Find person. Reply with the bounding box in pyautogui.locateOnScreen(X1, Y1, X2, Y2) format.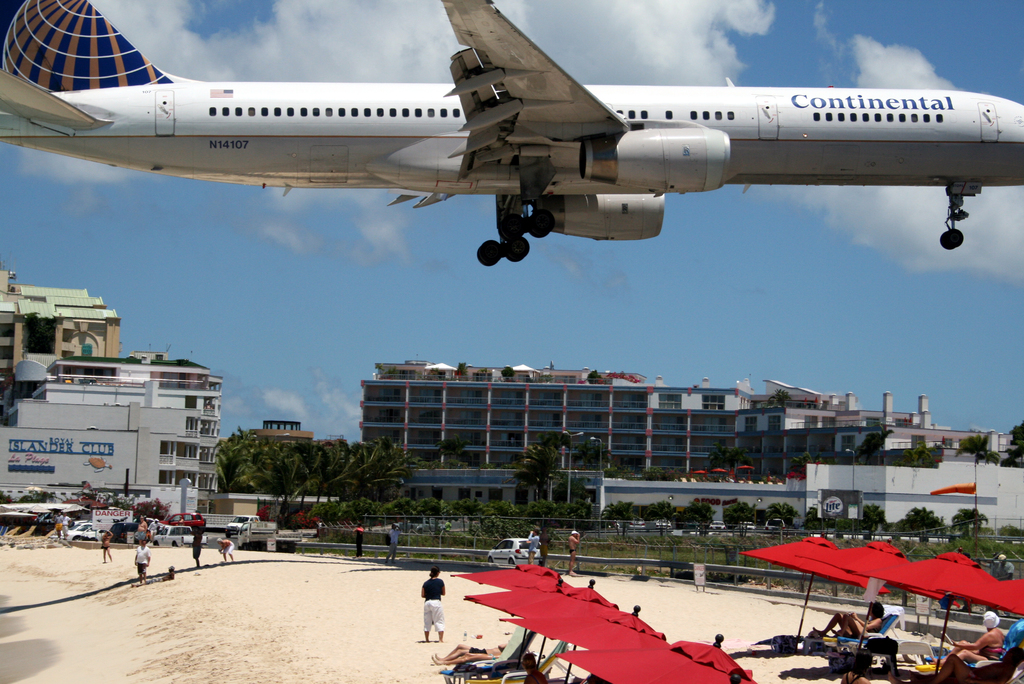
pyautogui.locateOnScreen(102, 530, 114, 561).
